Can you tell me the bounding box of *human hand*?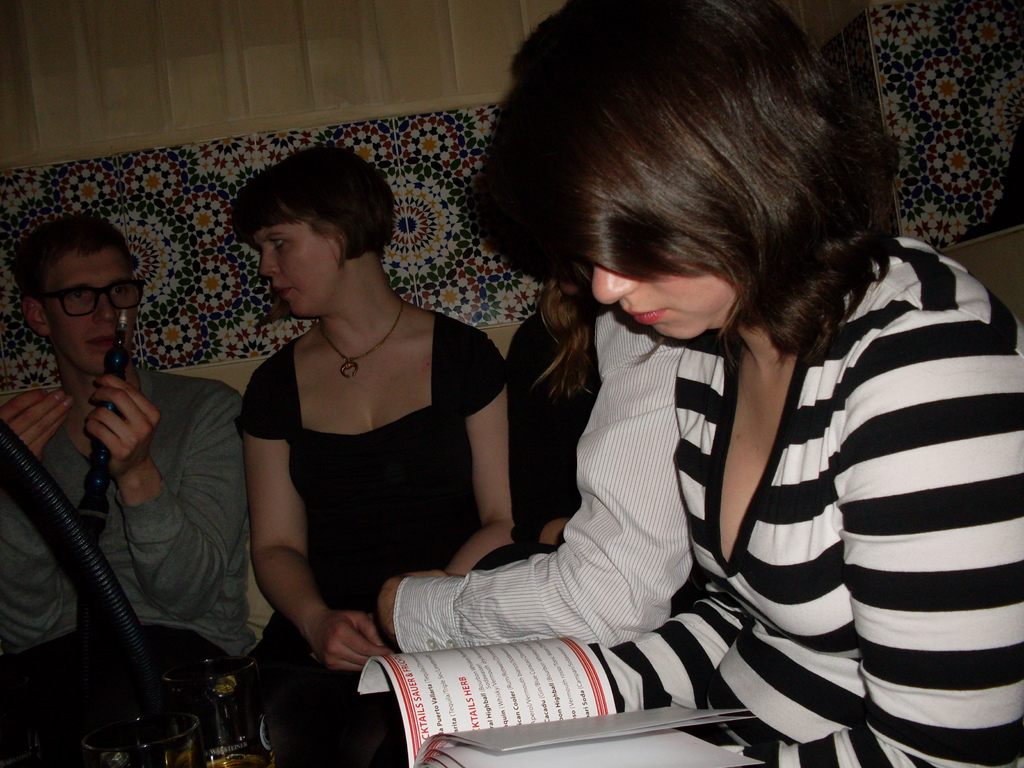
region(0, 388, 77, 463).
